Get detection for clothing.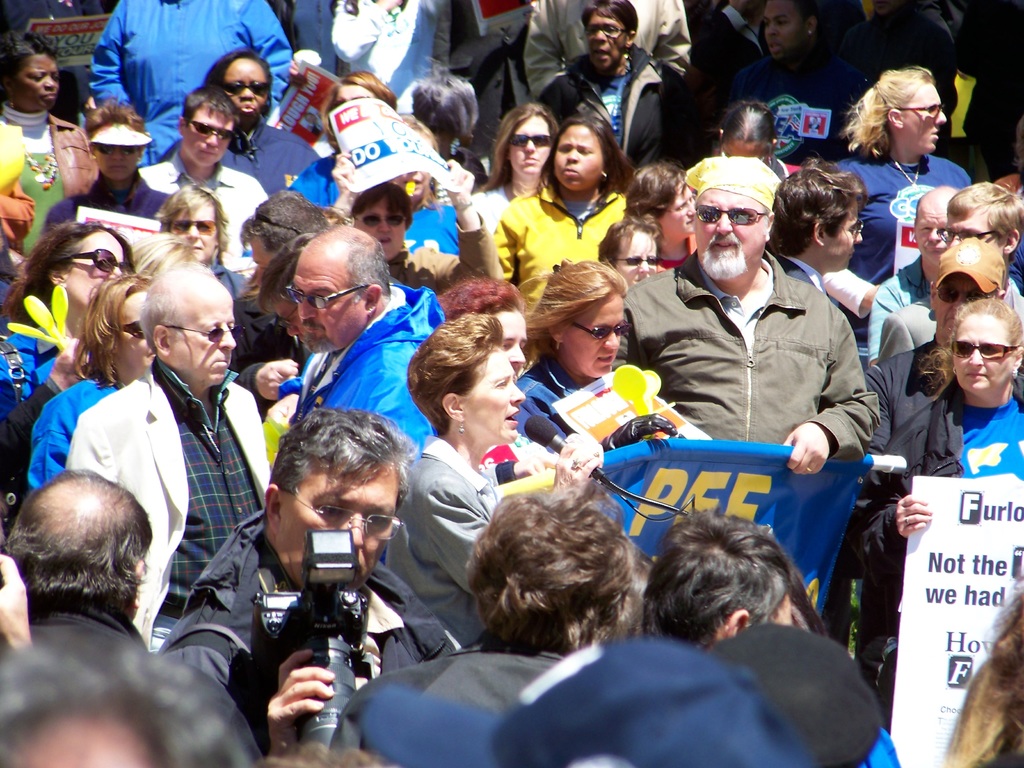
Detection: (x1=393, y1=220, x2=504, y2=306).
